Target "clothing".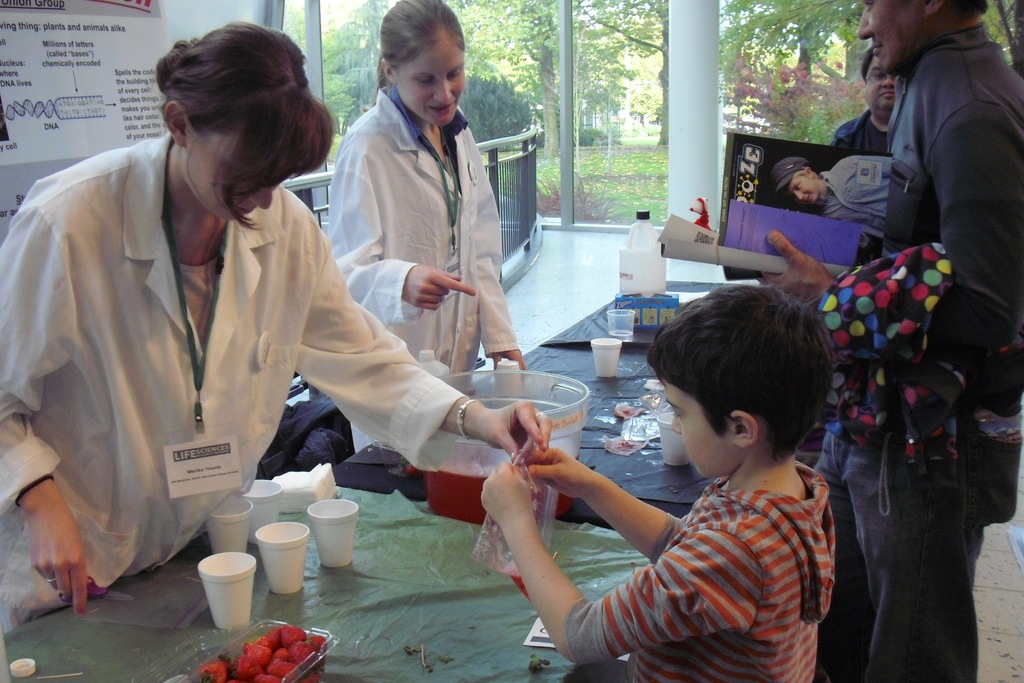
Target region: bbox(564, 465, 829, 682).
